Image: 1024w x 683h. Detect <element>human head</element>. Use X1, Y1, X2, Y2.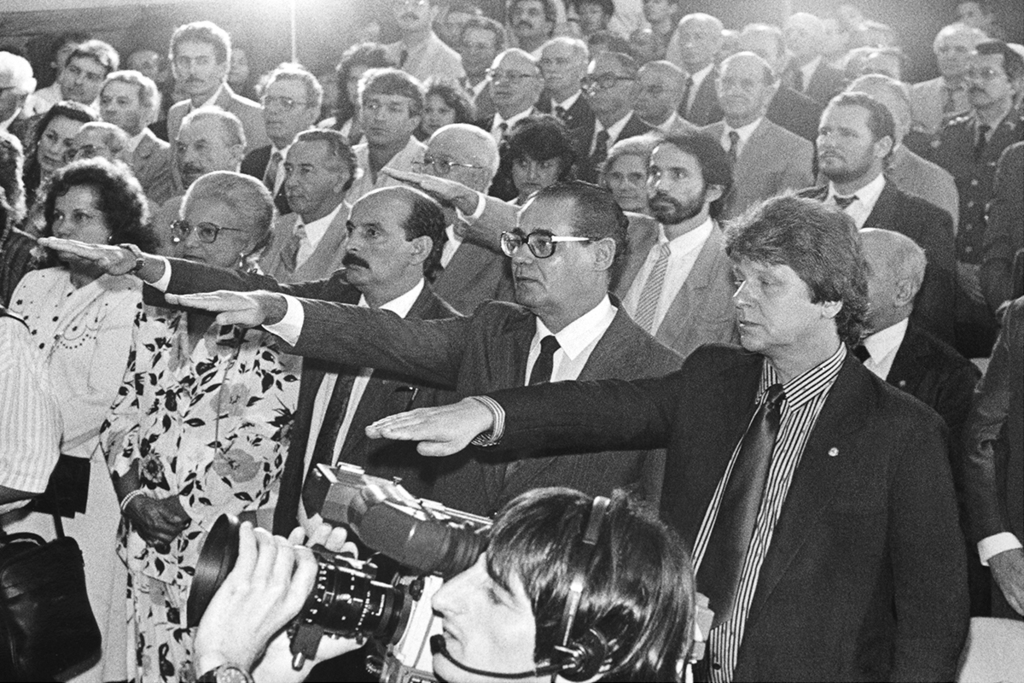
0, 54, 38, 109.
